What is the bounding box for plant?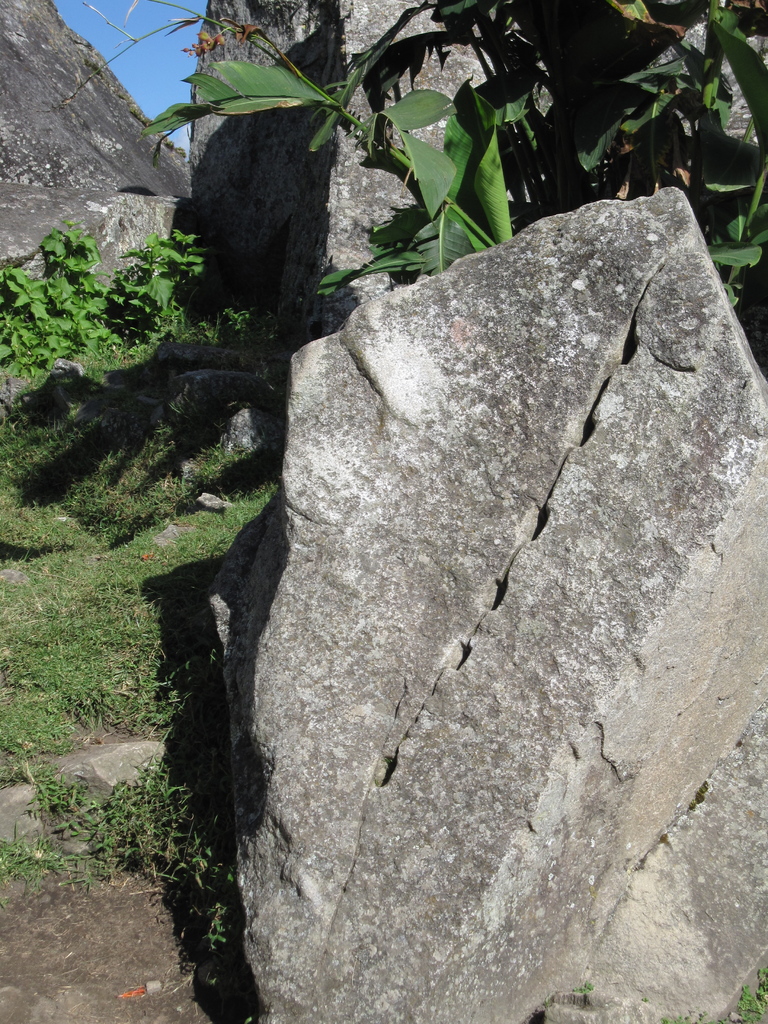
region(0, 263, 307, 914).
